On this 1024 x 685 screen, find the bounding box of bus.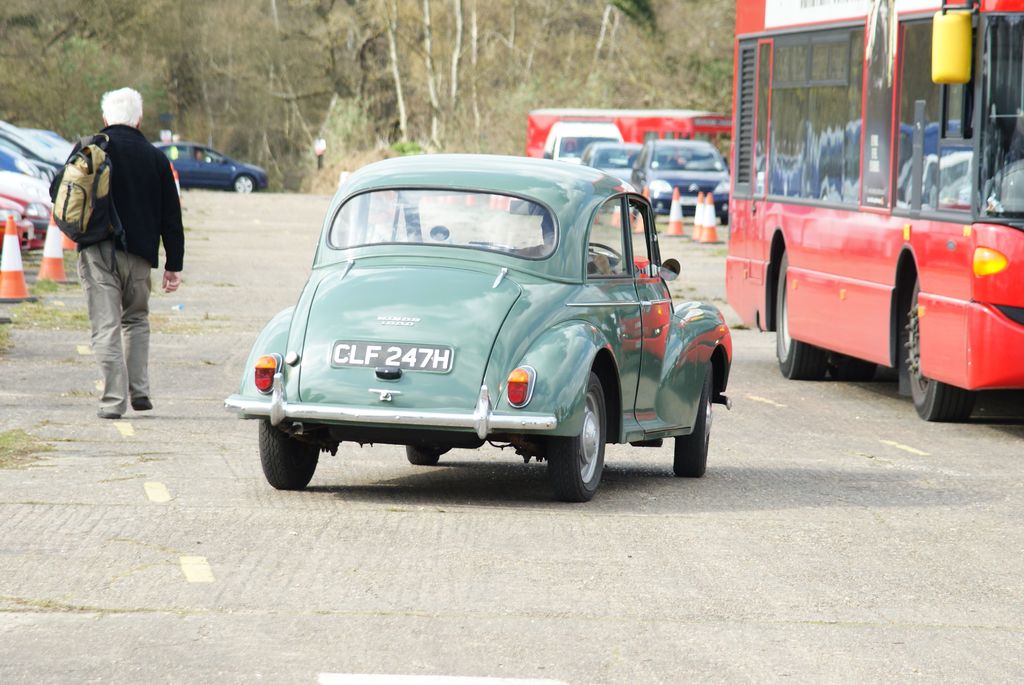
Bounding box: x1=726, y1=0, x2=1023, y2=423.
